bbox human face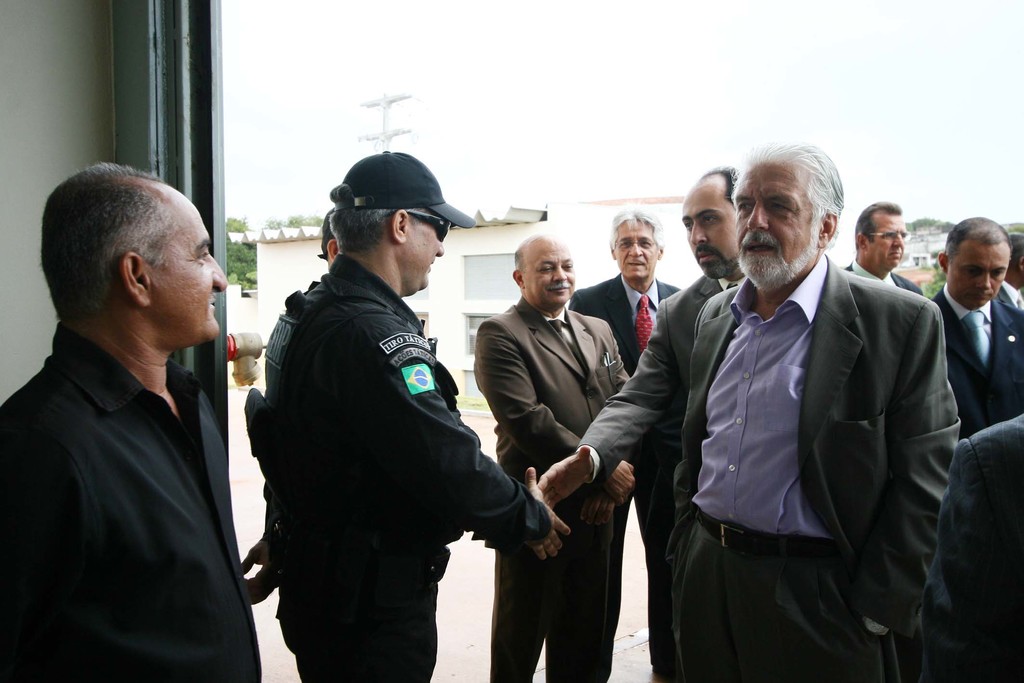
x1=403, y1=217, x2=445, y2=295
